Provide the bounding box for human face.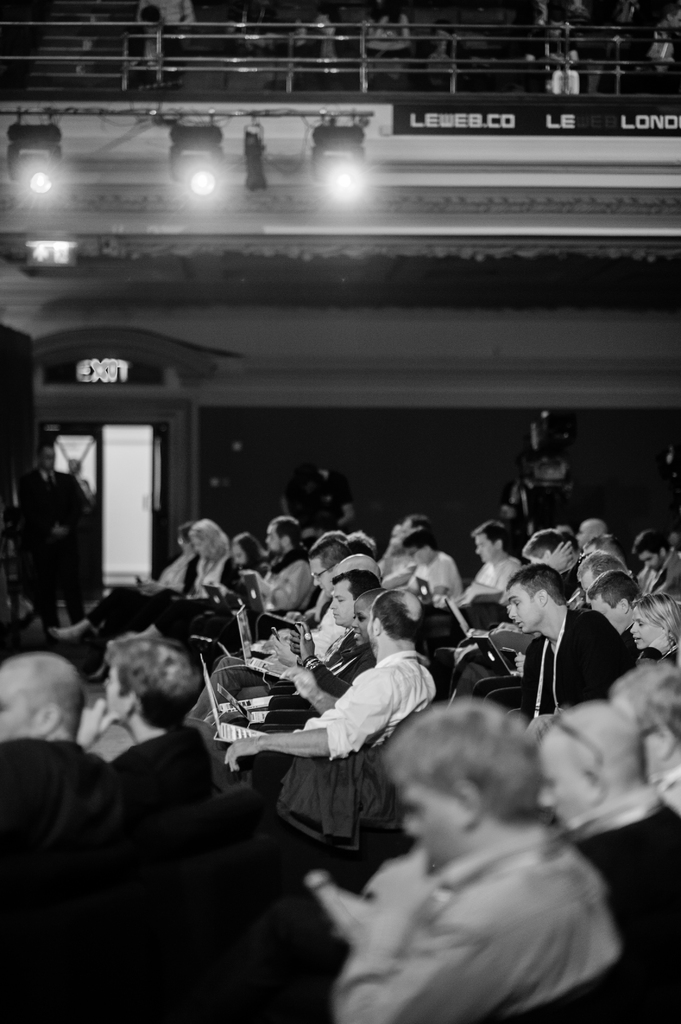
l=328, t=582, r=355, b=624.
